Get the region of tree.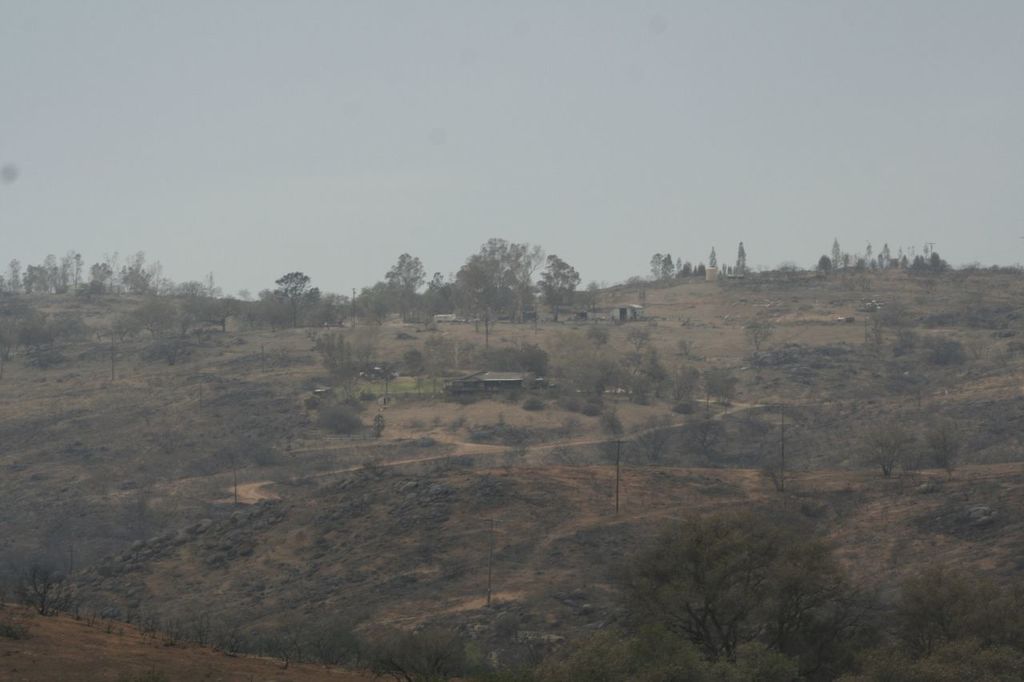
<box>68,252,89,291</box>.
